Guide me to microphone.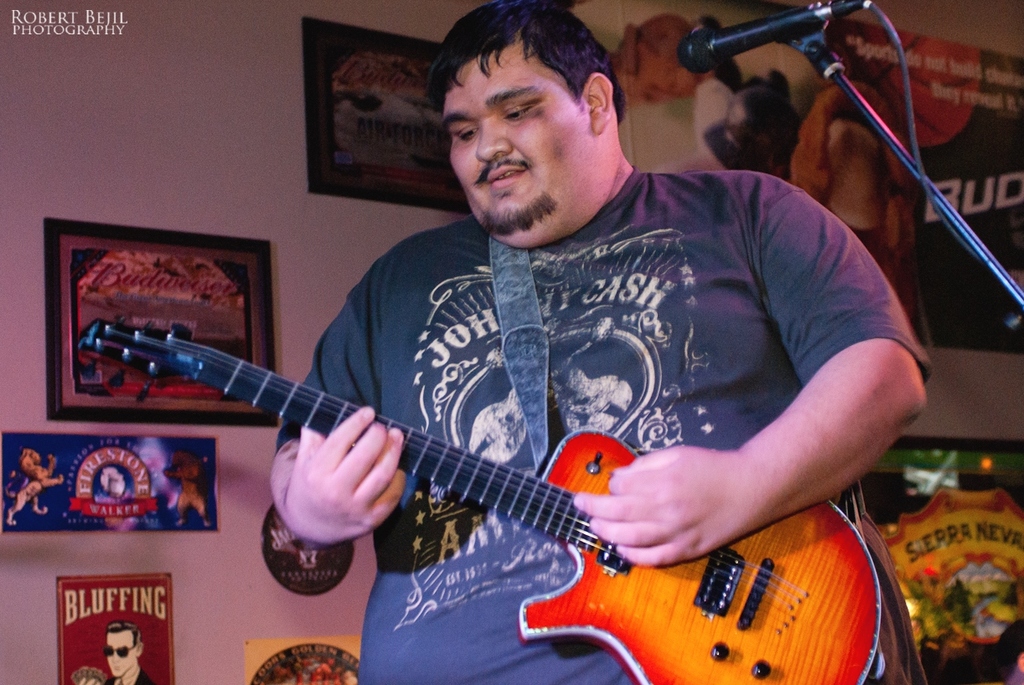
Guidance: (674, 0, 867, 75).
